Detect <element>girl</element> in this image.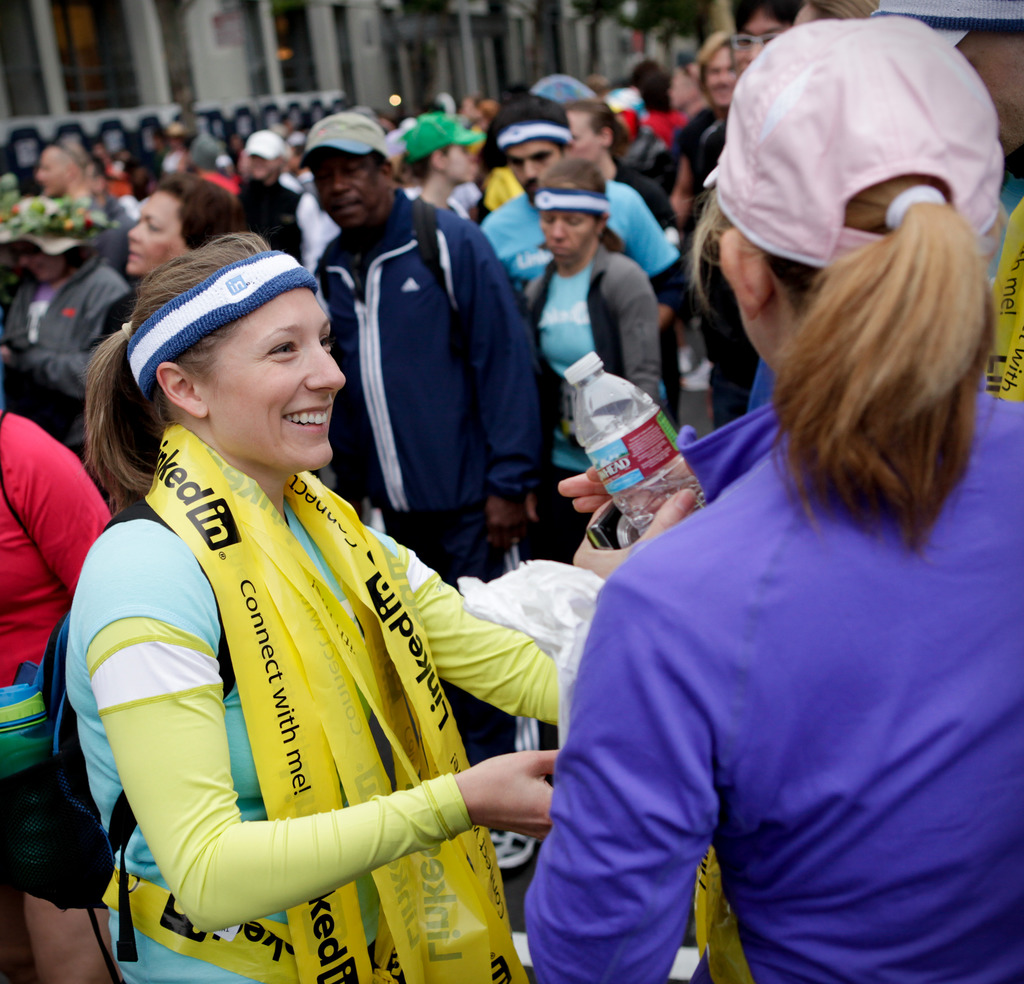
Detection: x1=61, y1=234, x2=573, y2=983.
